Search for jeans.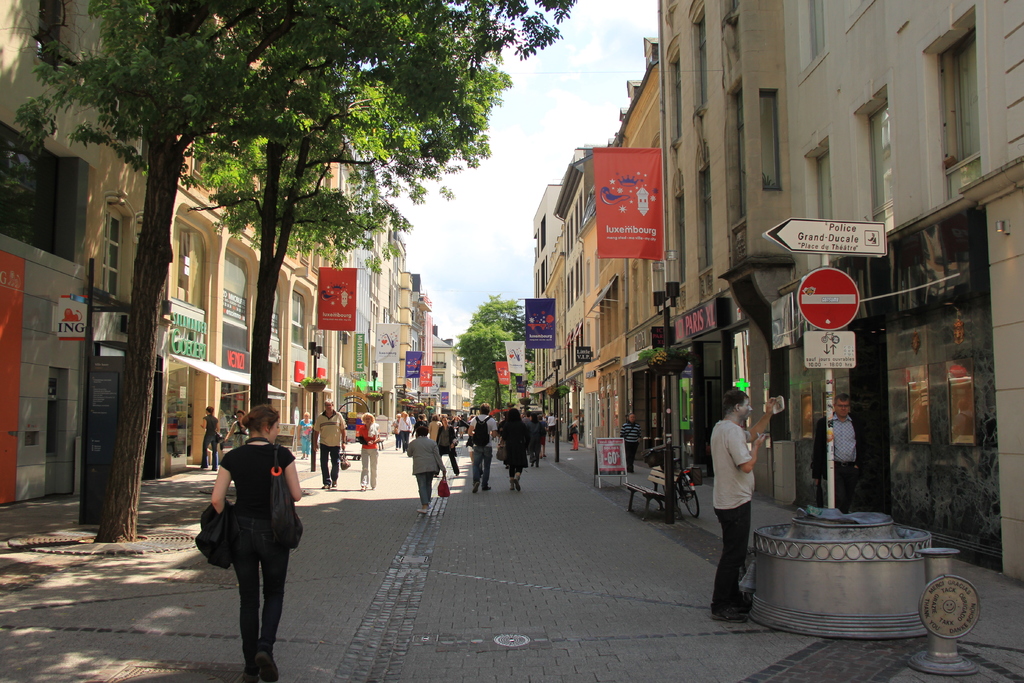
Found at bbox=[699, 504, 754, 618].
